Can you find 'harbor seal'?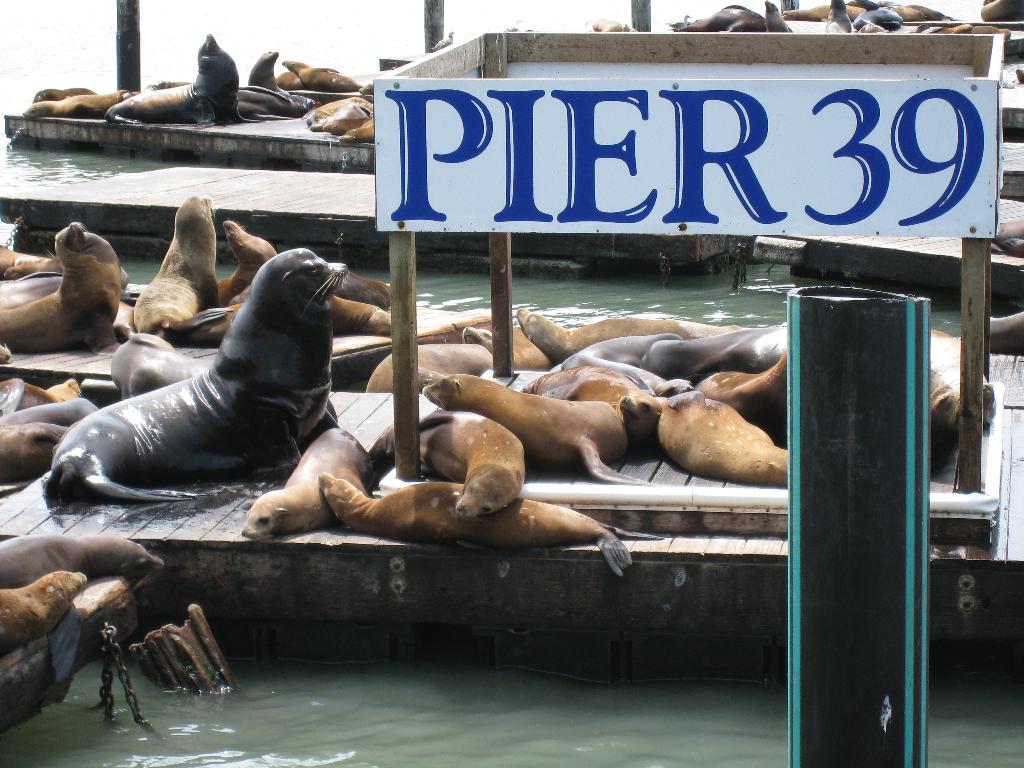
Yes, bounding box: (988, 308, 1023, 360).
